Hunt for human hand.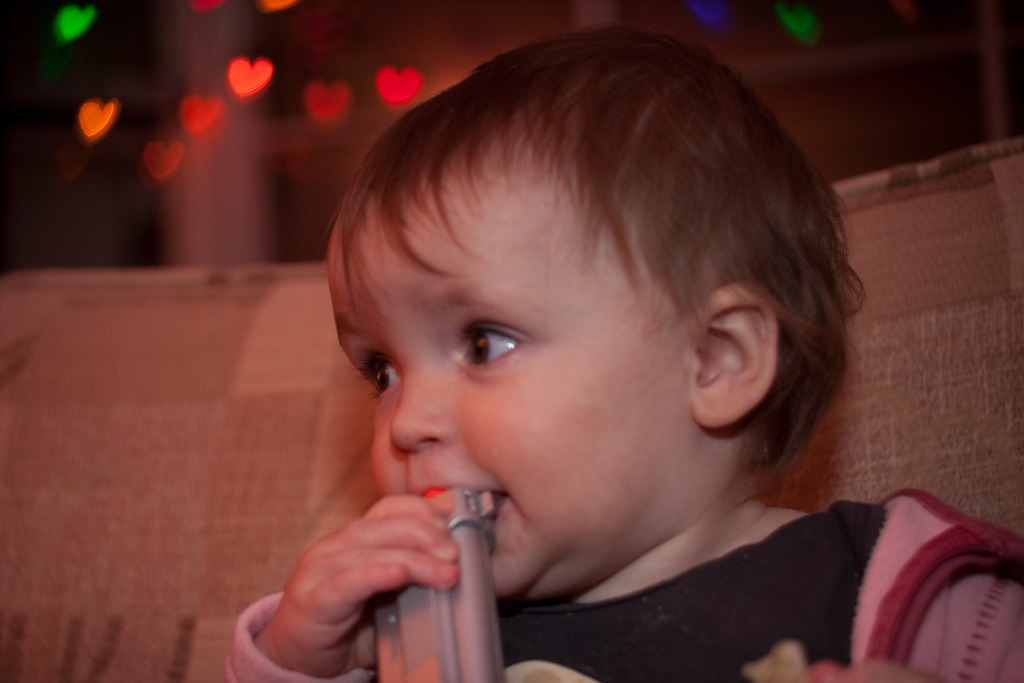
Hunted down at box(831, 657, 943, 682).
